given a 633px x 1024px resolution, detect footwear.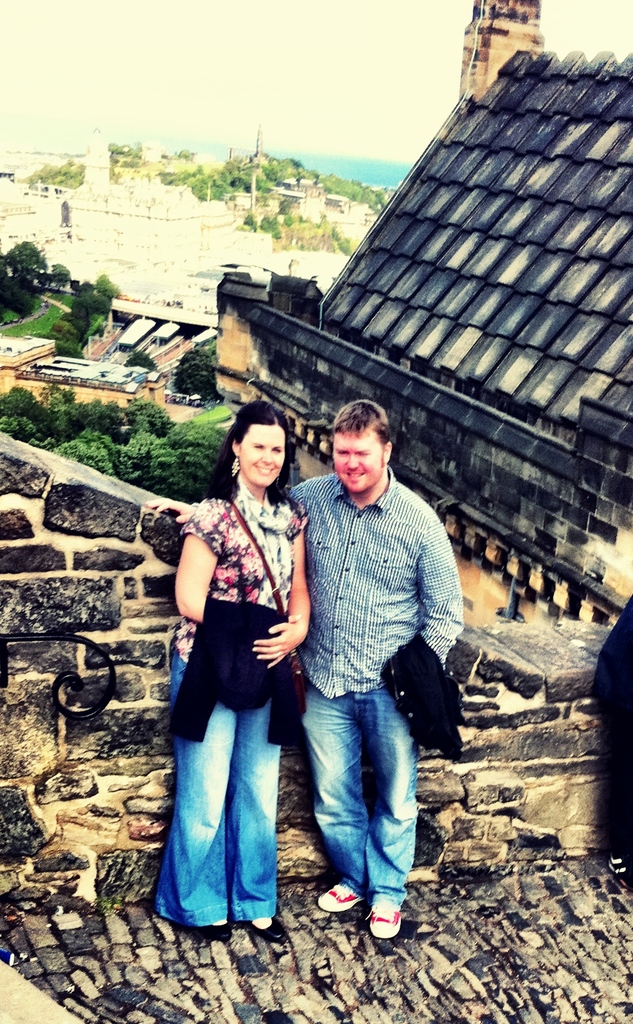
x1=365, y1=899, x2=403, y2=938.
